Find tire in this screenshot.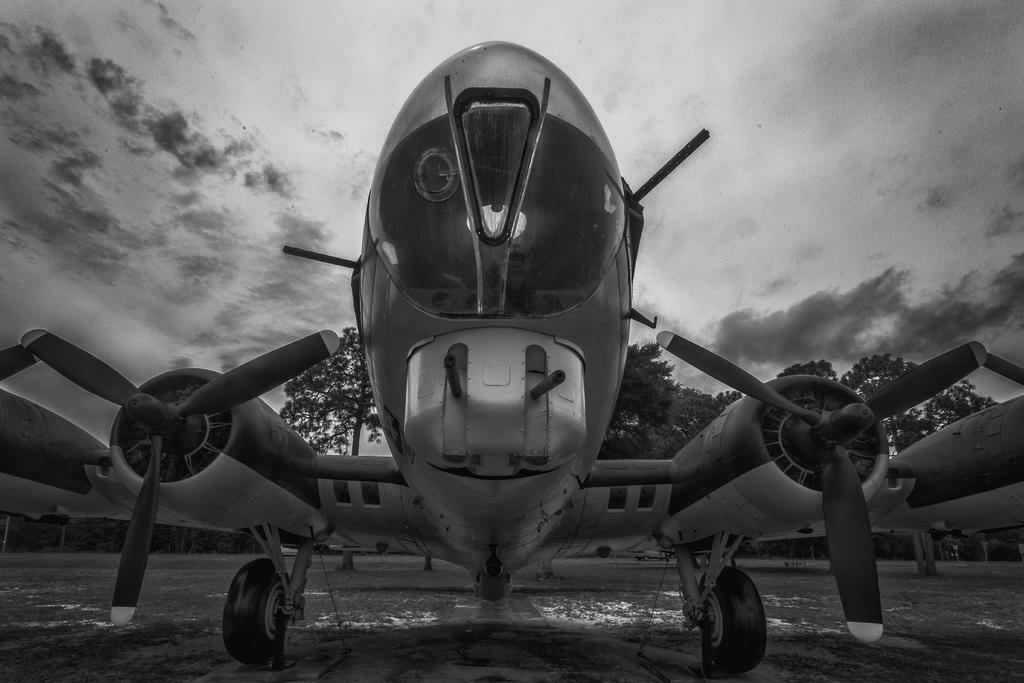
The bounding box for tire is {"x1": 227, "y1": 551, "x2": 293, "y2": 666}.
